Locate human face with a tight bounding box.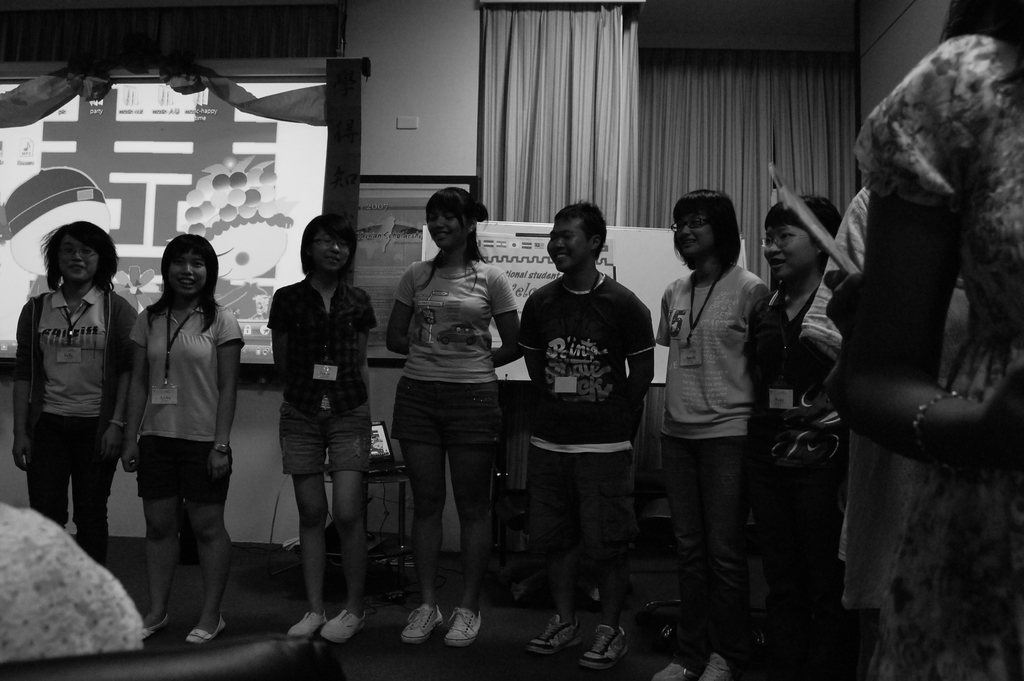
x1=761 y1=218 x2=815 y2=277.
